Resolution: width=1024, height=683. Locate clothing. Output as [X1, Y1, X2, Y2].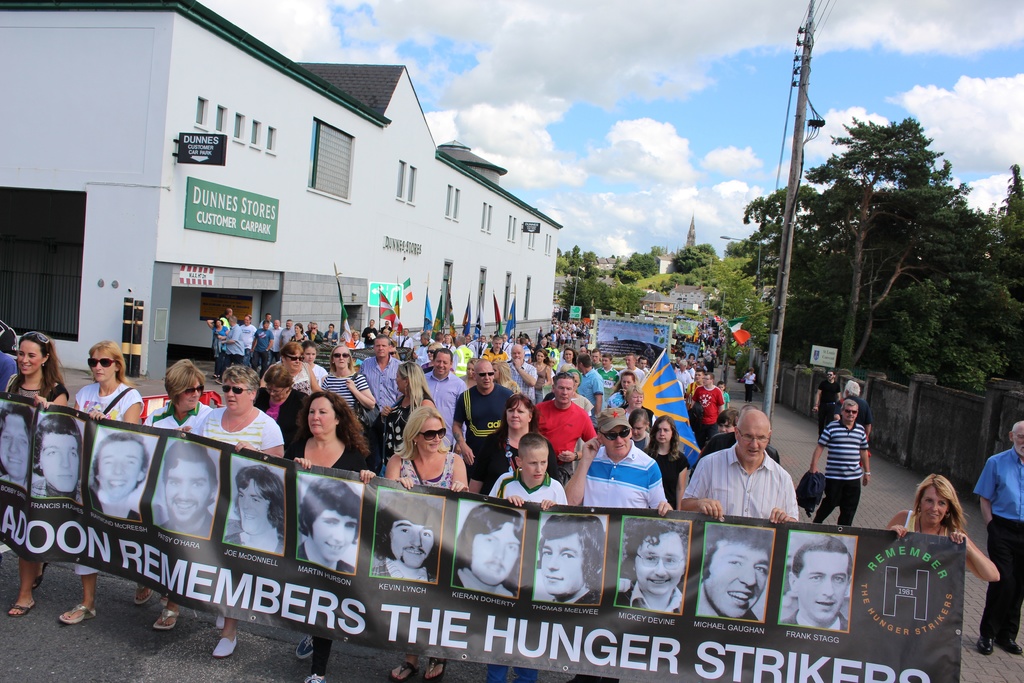
[967, 448, 1023, 653].
